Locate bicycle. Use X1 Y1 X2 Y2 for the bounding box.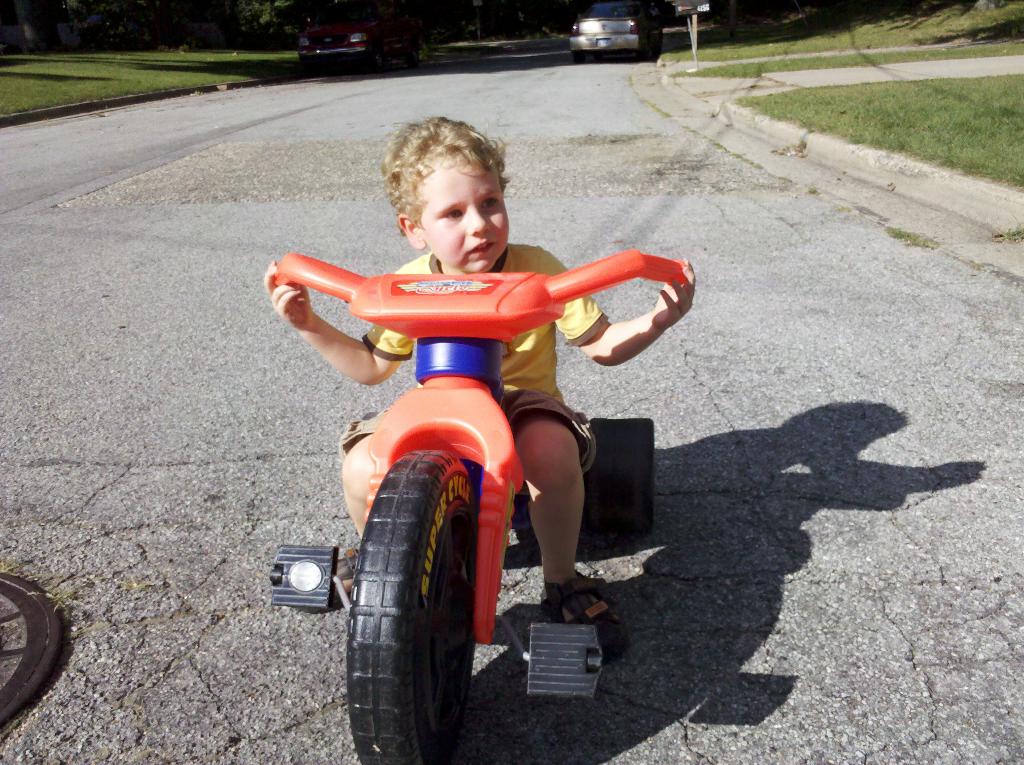
279 228 653 764.
